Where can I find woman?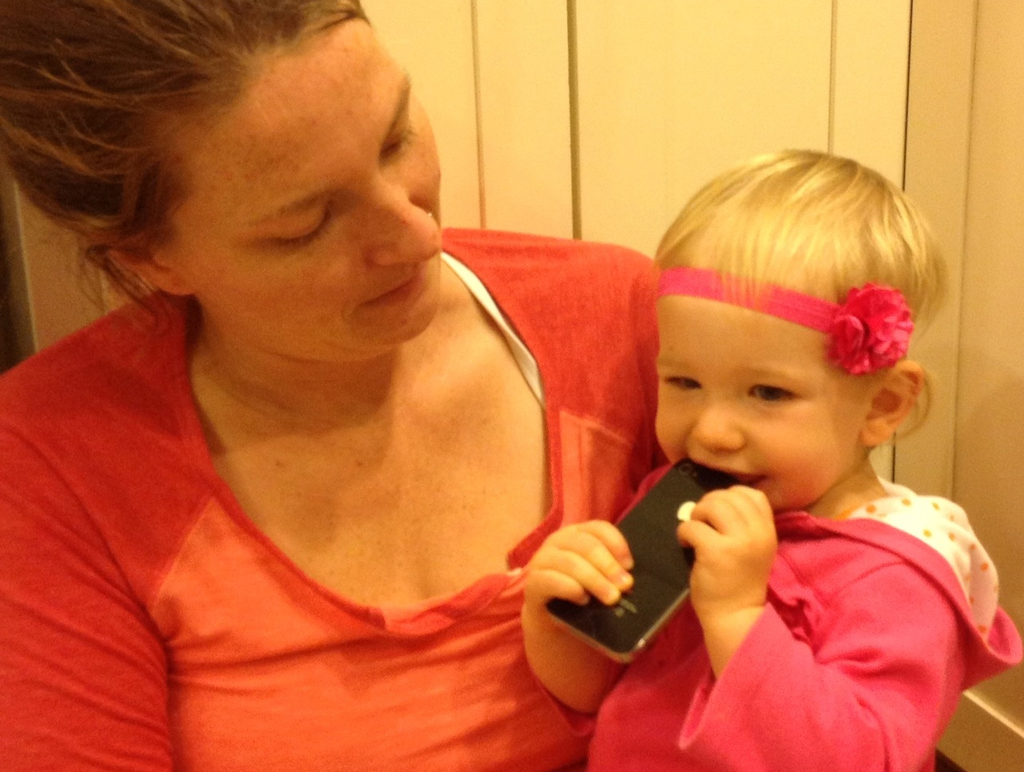
You can find it at select_region(33, 24, 795, 750).
